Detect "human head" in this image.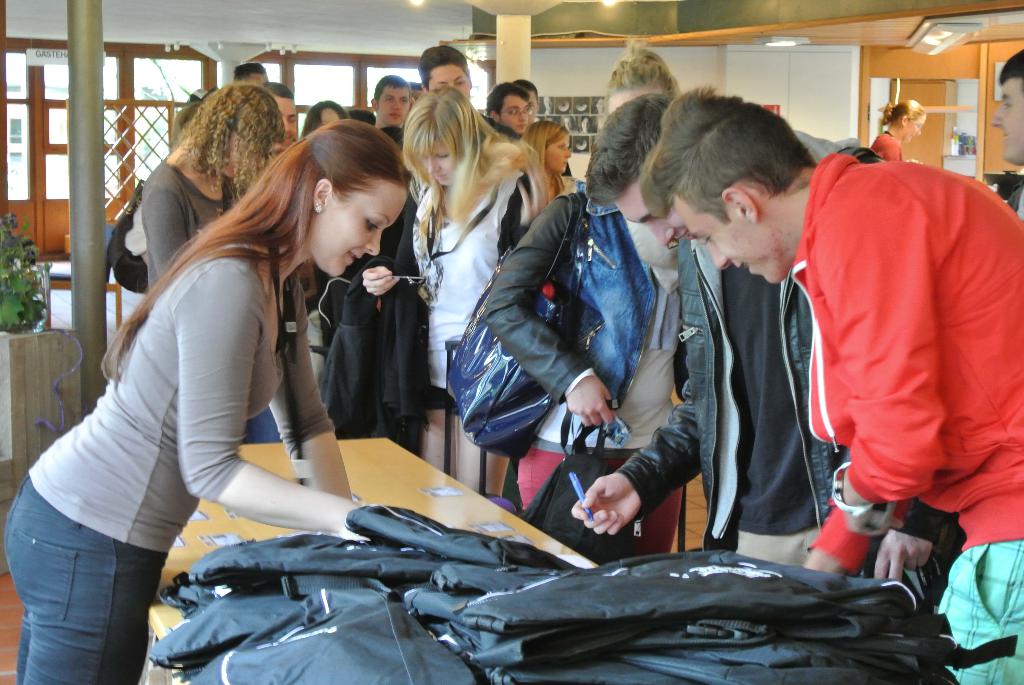
Detection: detection(525, 118, 572, 175).
